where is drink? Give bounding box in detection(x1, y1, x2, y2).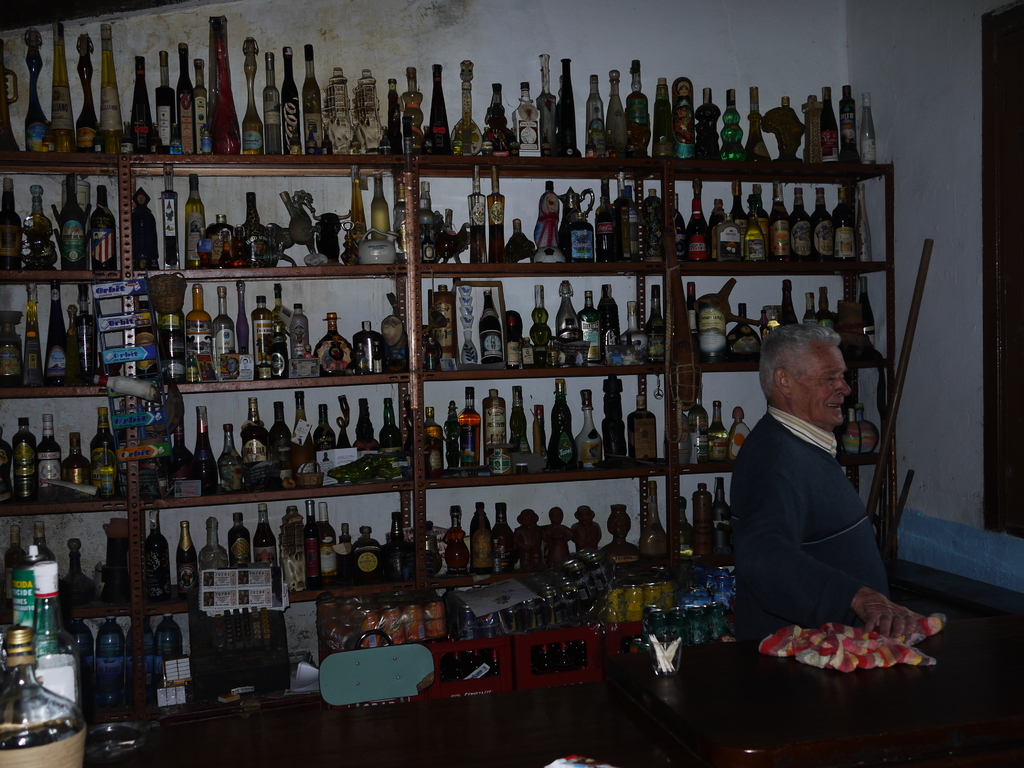
detection(95, 442, 116, 495).
